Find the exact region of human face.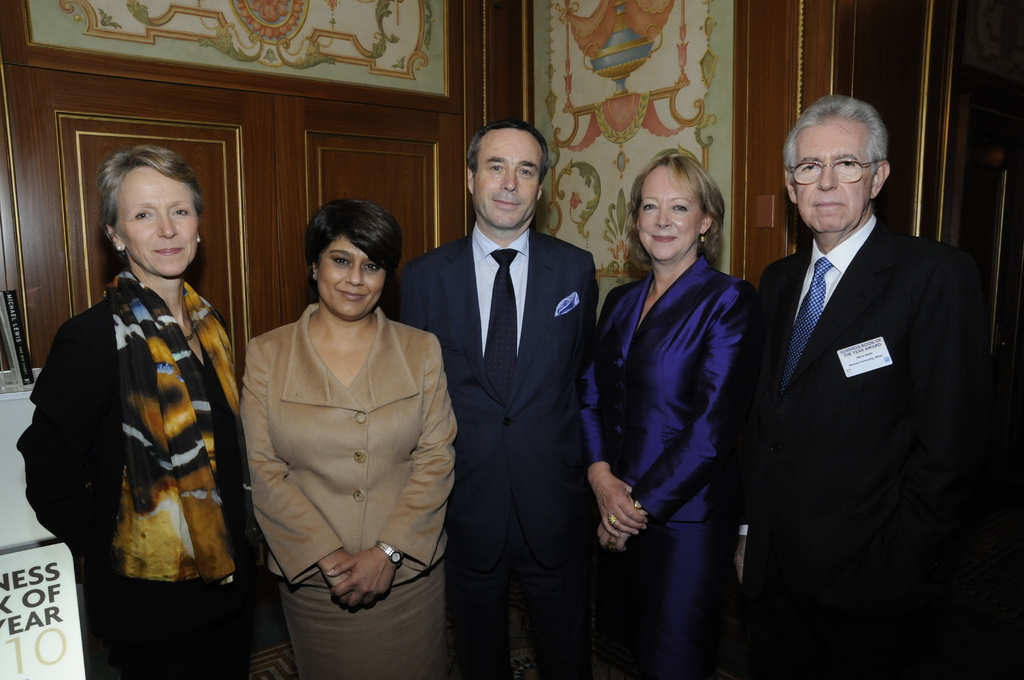
Exact region: locate(319, 237, 388, 324).
